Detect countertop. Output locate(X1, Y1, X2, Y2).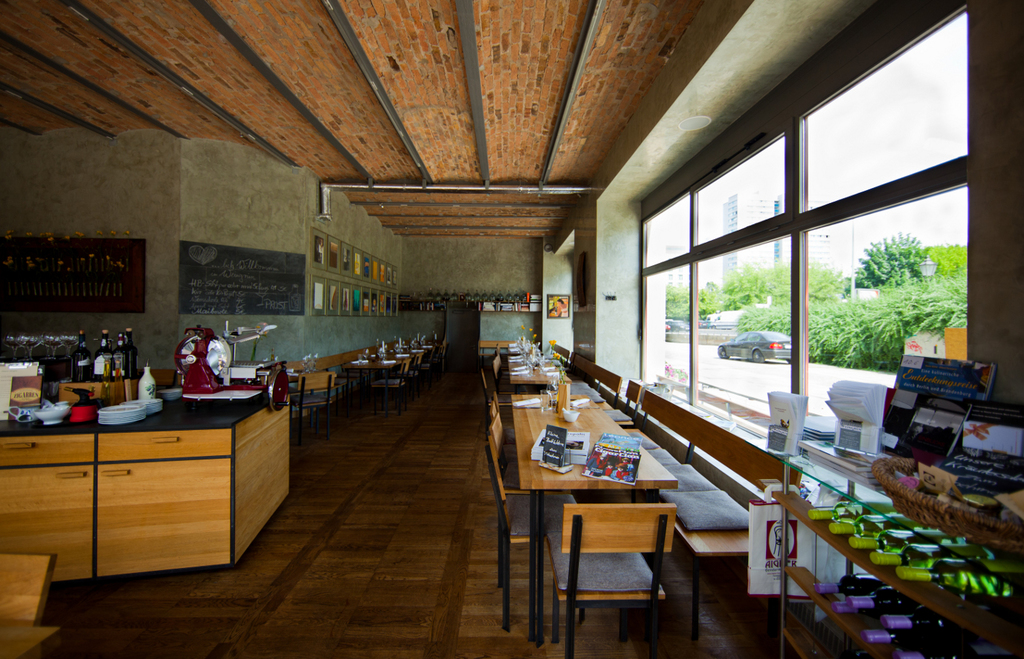
locate(2, 365, 294, 567).
